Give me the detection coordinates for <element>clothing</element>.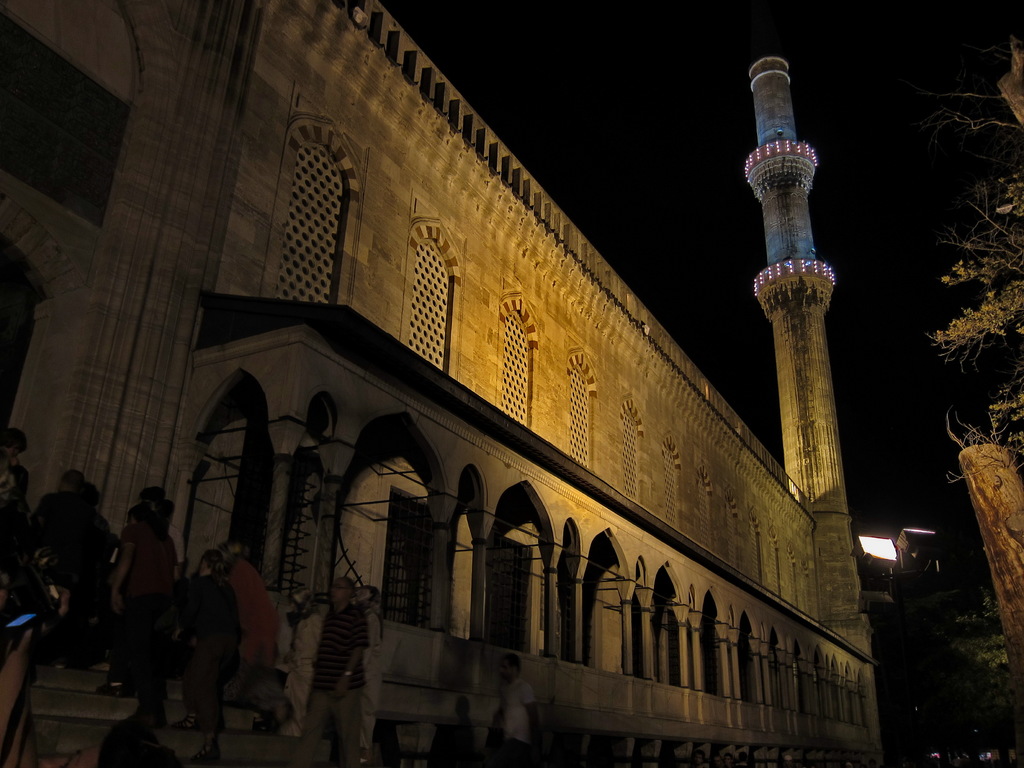
pyautogui.locateOnScreen(177, 568, 240, 726).
